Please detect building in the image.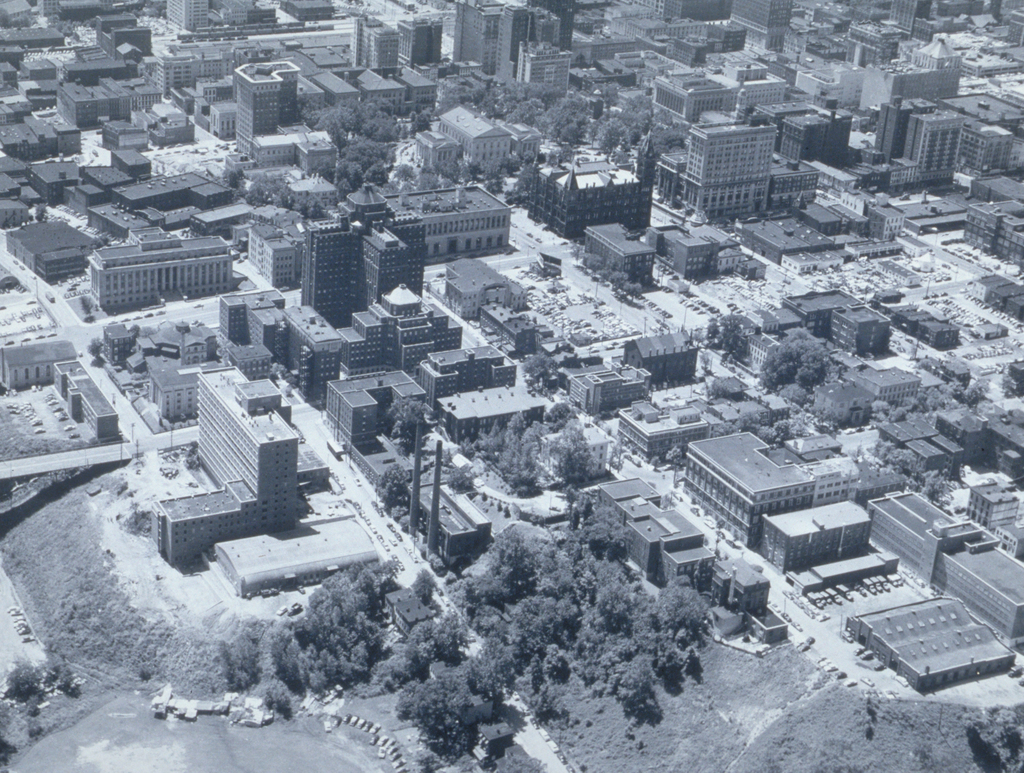
682:433:911:546.
